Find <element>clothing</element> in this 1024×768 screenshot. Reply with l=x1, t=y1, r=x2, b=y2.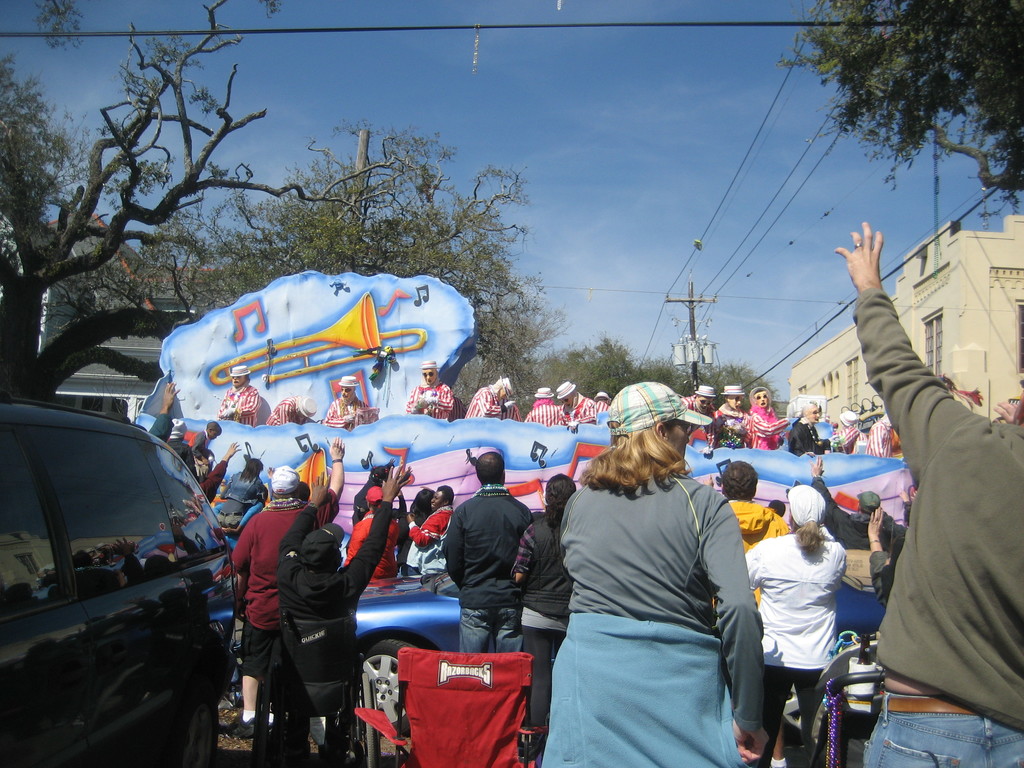
l=851, t=243, r=1018, b=763.
